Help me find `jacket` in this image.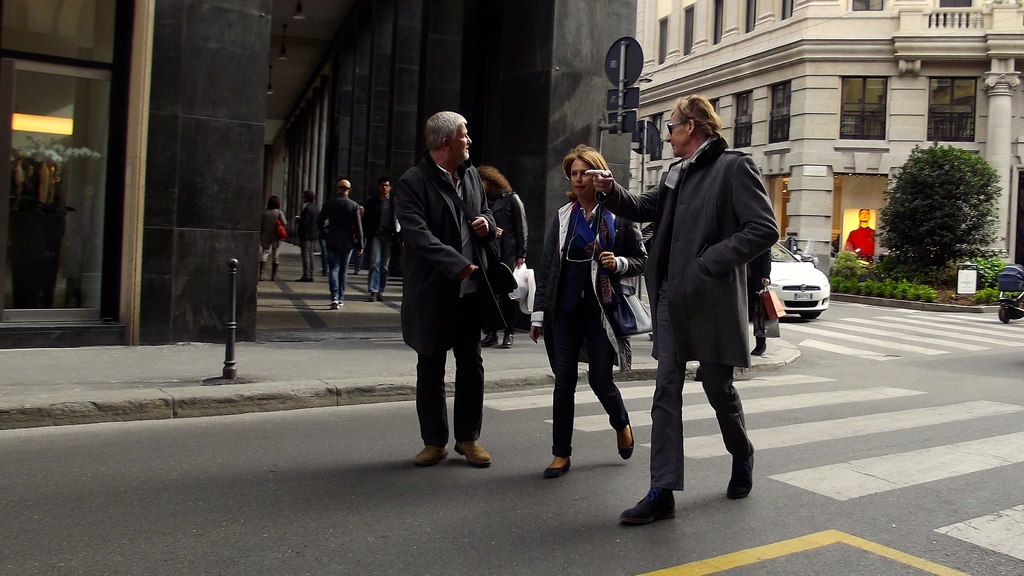
Found it: l=749, t=244, r=771, b=308.
